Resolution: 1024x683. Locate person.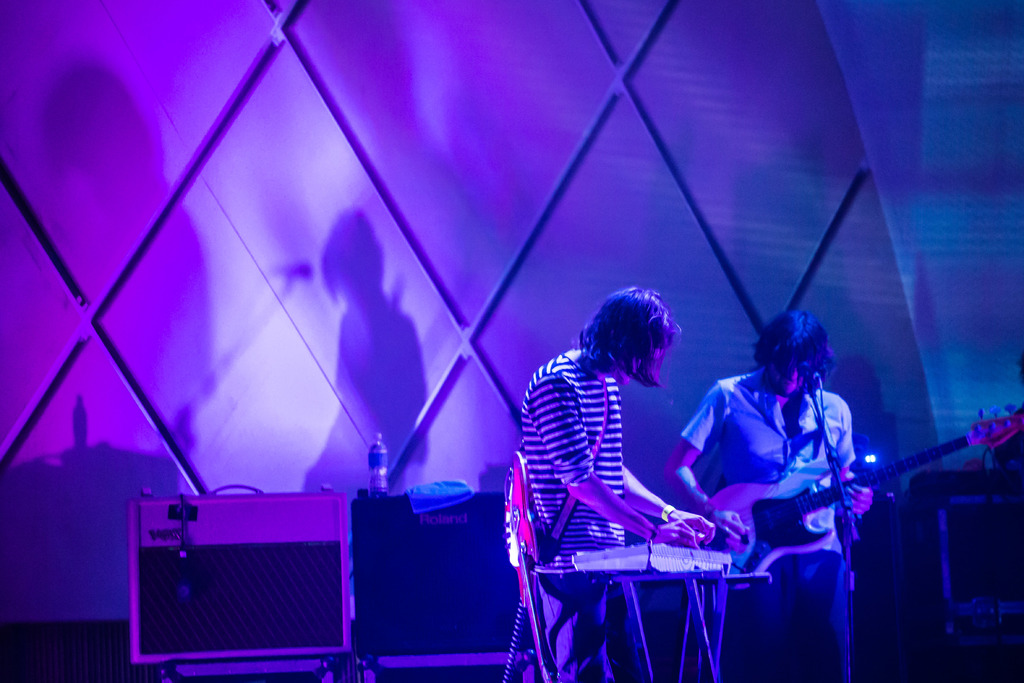
bbox=[511, 254, 748, 664].
